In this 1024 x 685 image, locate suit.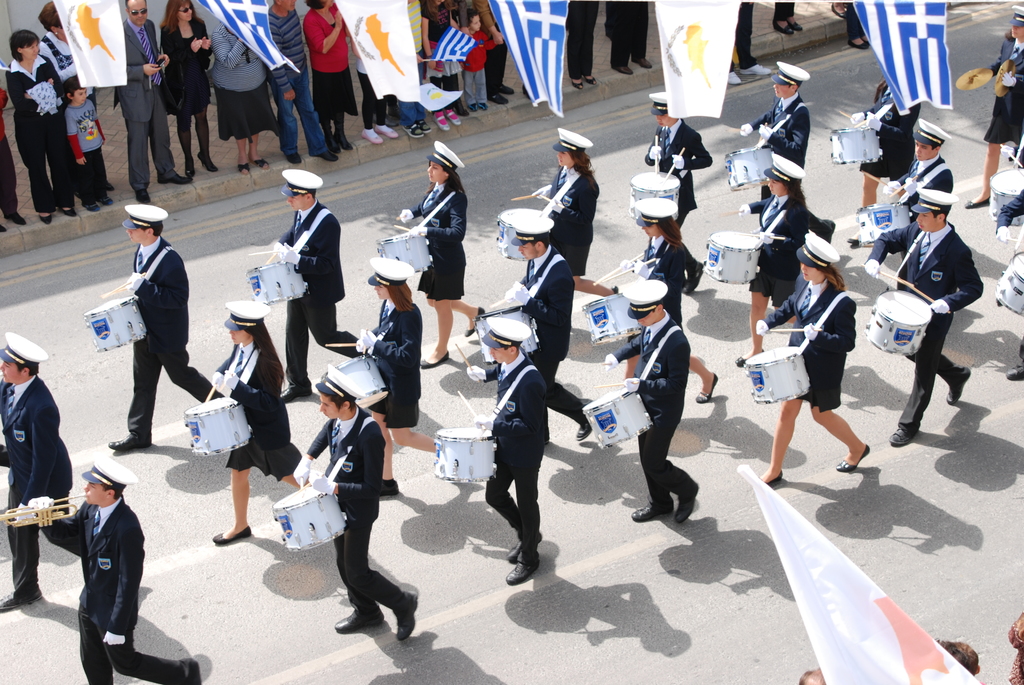
Bounding box: select_region(128, 233, 222, 439).
